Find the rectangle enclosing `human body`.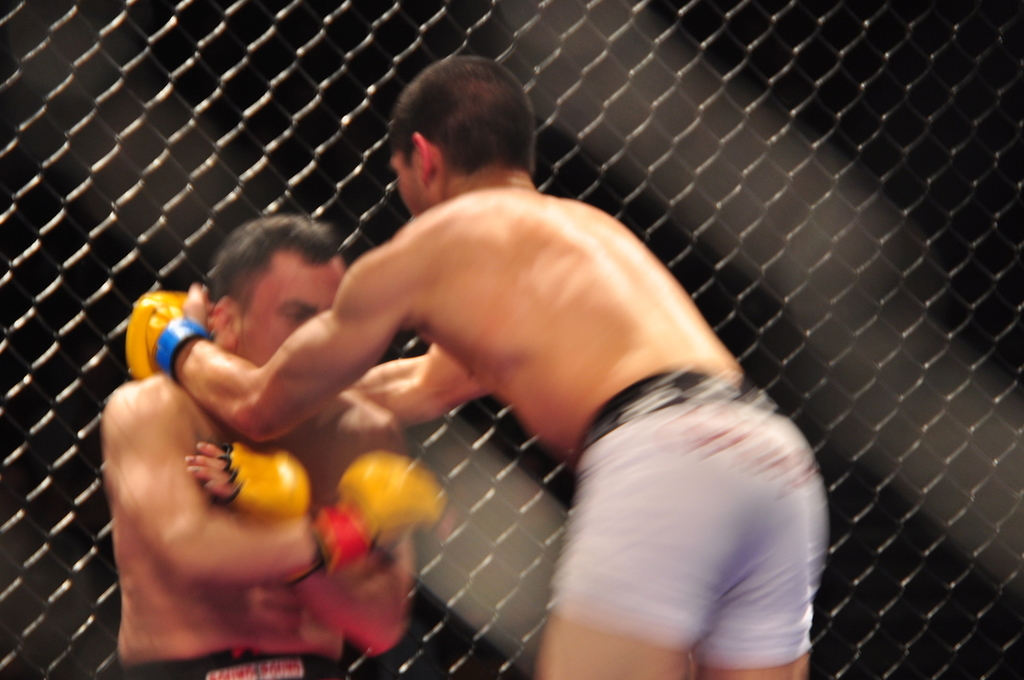
[129, 194, 826, 679].
